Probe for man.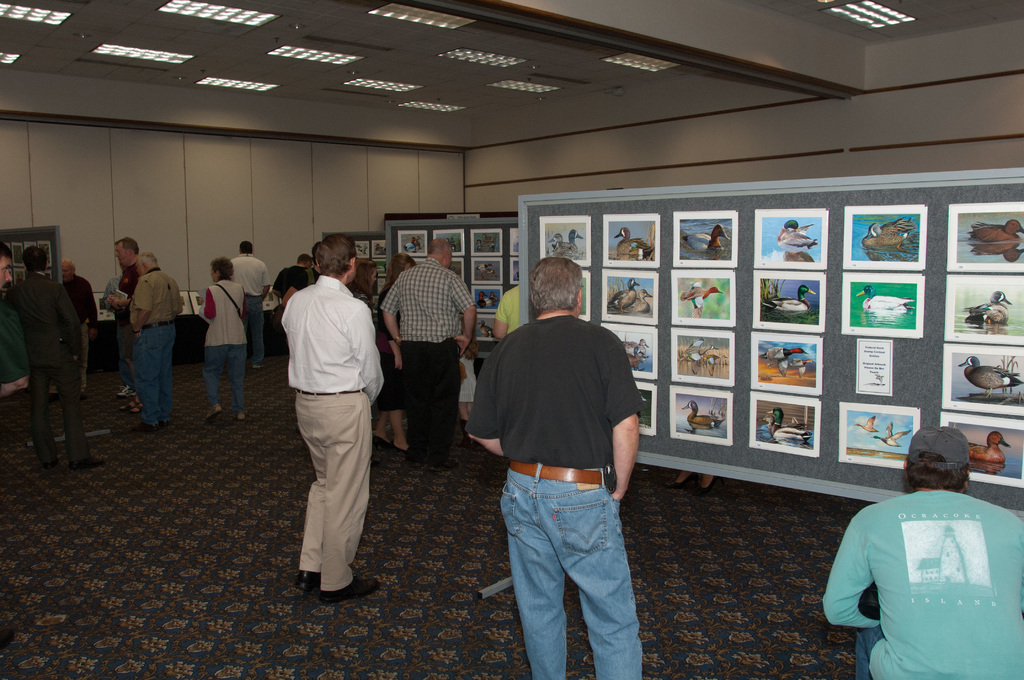
Probe result: <bbox>17, 244, 104, 469</bbox>.
